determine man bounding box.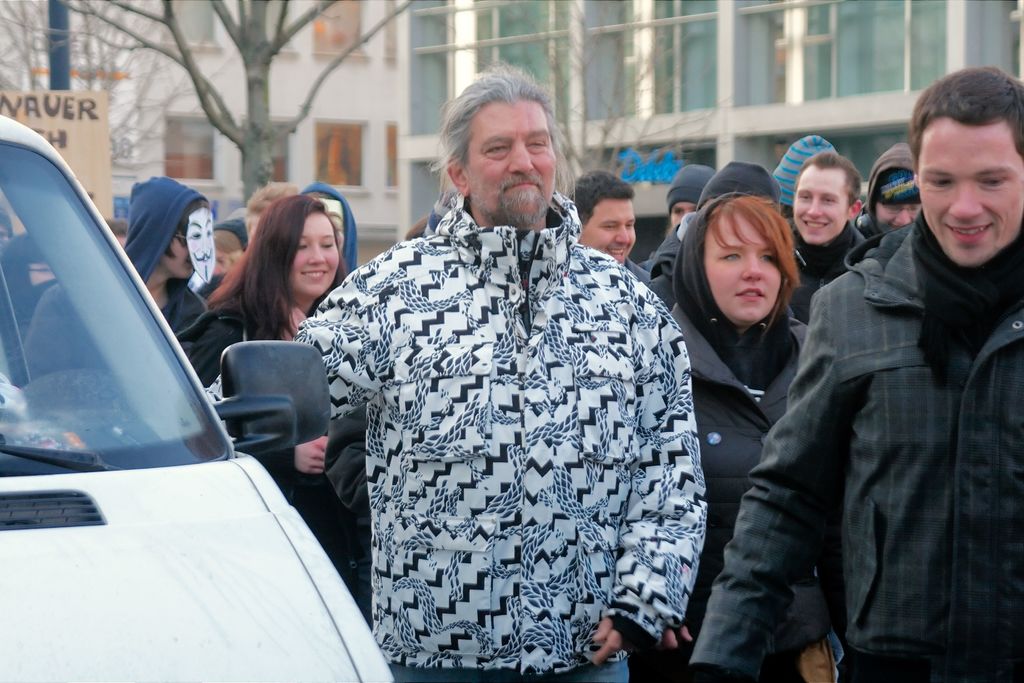
Determined: Rect(314, 78, 721, 680).
